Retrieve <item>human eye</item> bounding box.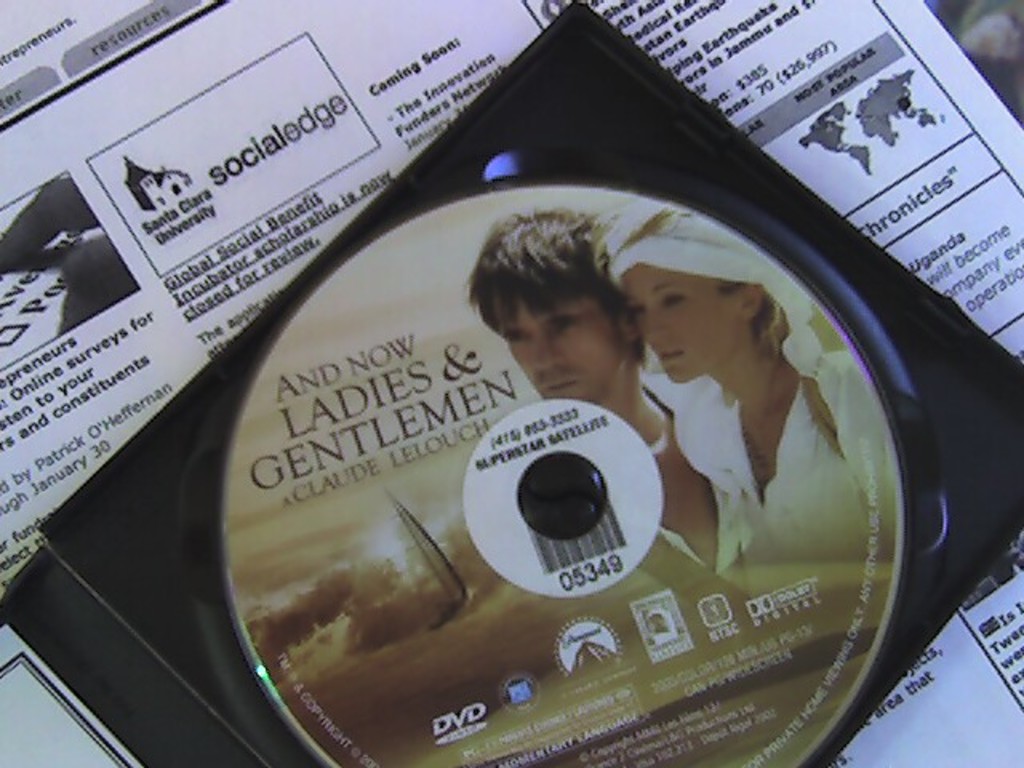
Bounding box: bbox=[632, 302, 646, 315].
